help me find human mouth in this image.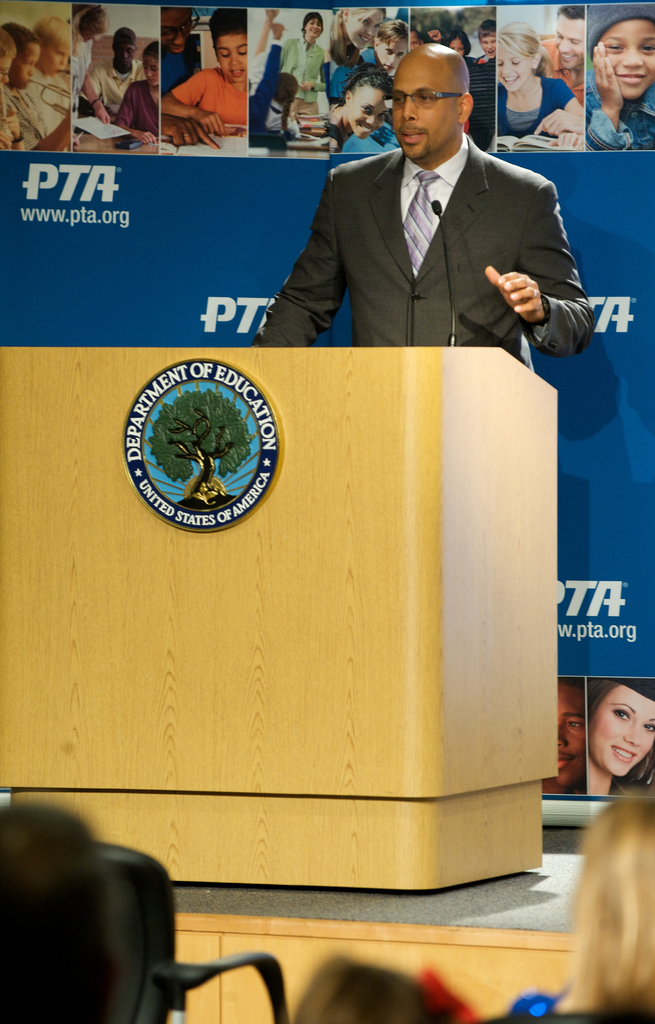
Found it: box(400, 129, 421, 143).
